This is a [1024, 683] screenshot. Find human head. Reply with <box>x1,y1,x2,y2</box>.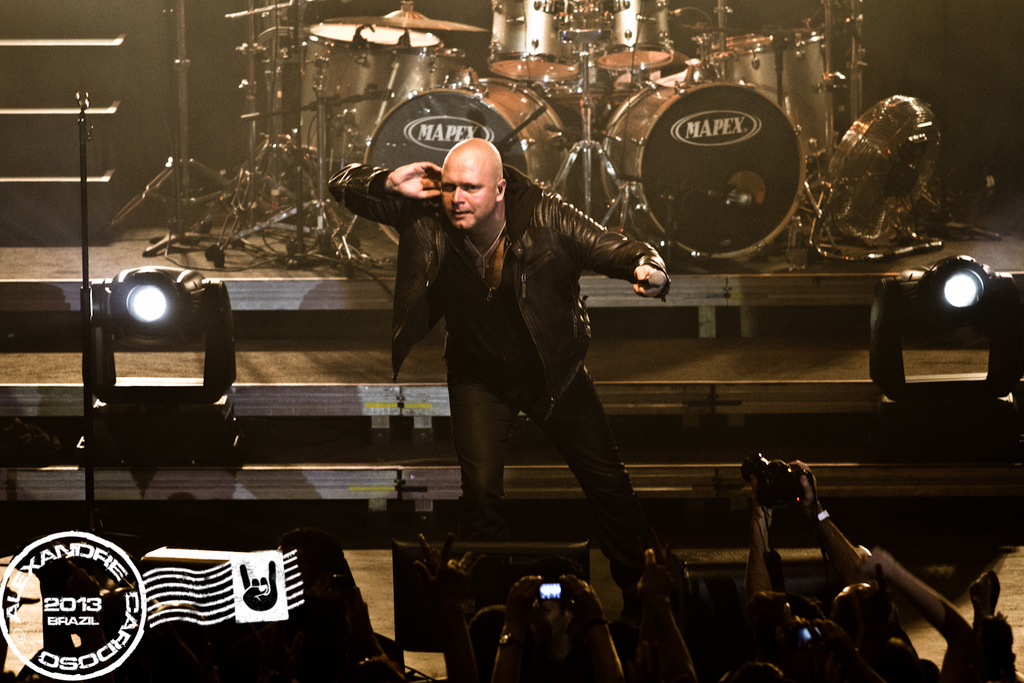
<box>834,581,900,637</box>.
